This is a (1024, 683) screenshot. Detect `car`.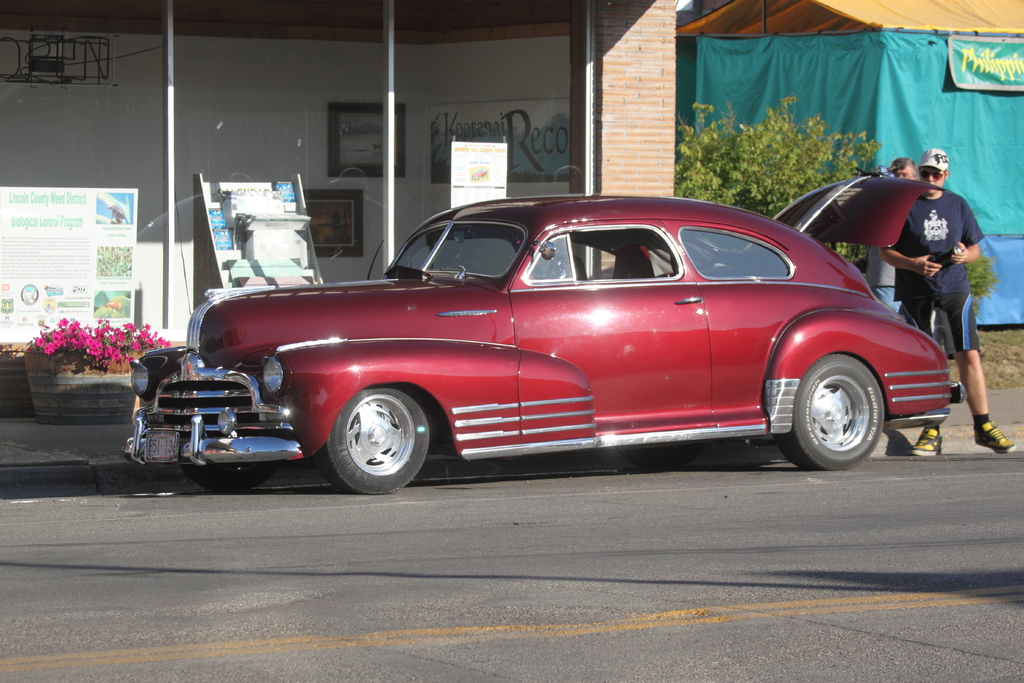
box=[122, 168, 973, 491].
